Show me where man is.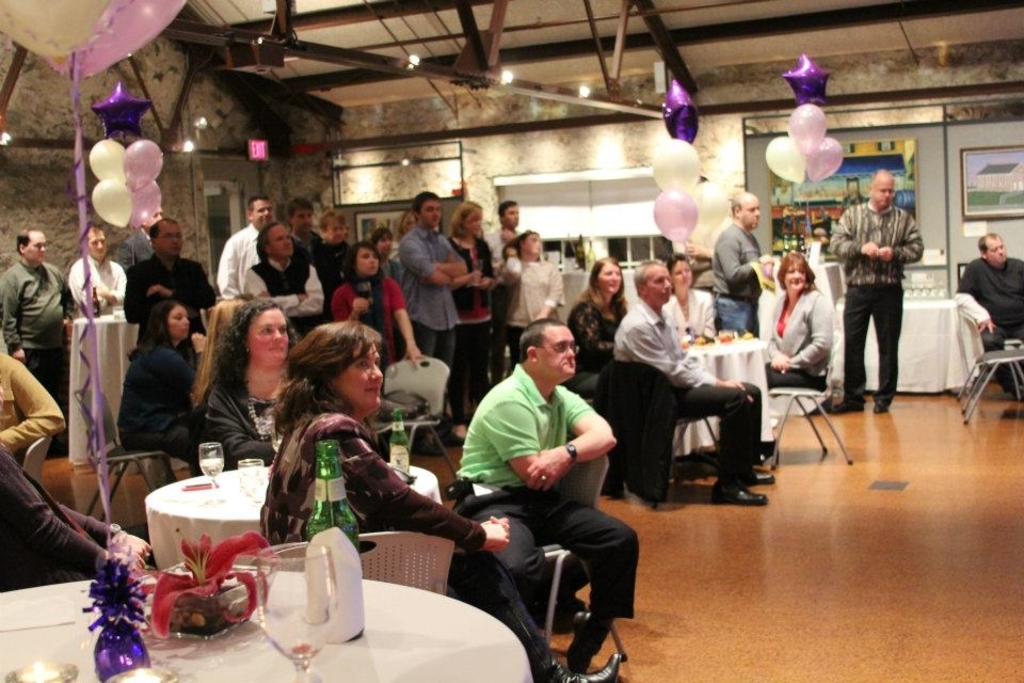
man is at (x1=124, y1=226, x2=210, y2=356).
